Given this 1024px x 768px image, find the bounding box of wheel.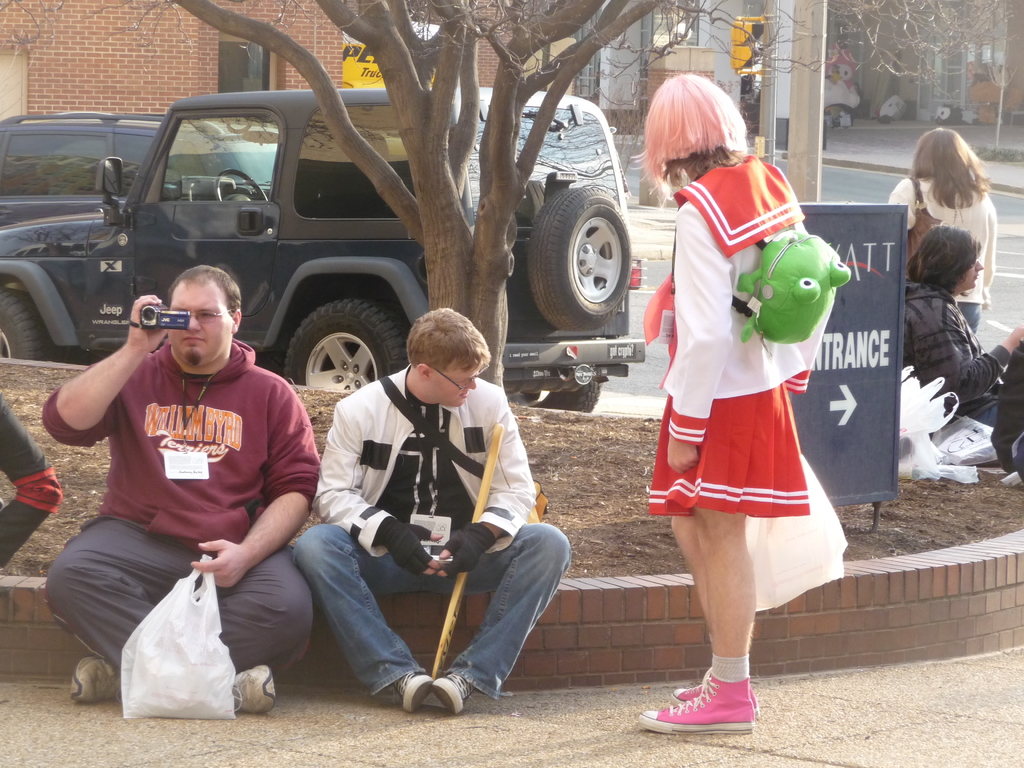
bbox=(534, 370, 604, 414).
